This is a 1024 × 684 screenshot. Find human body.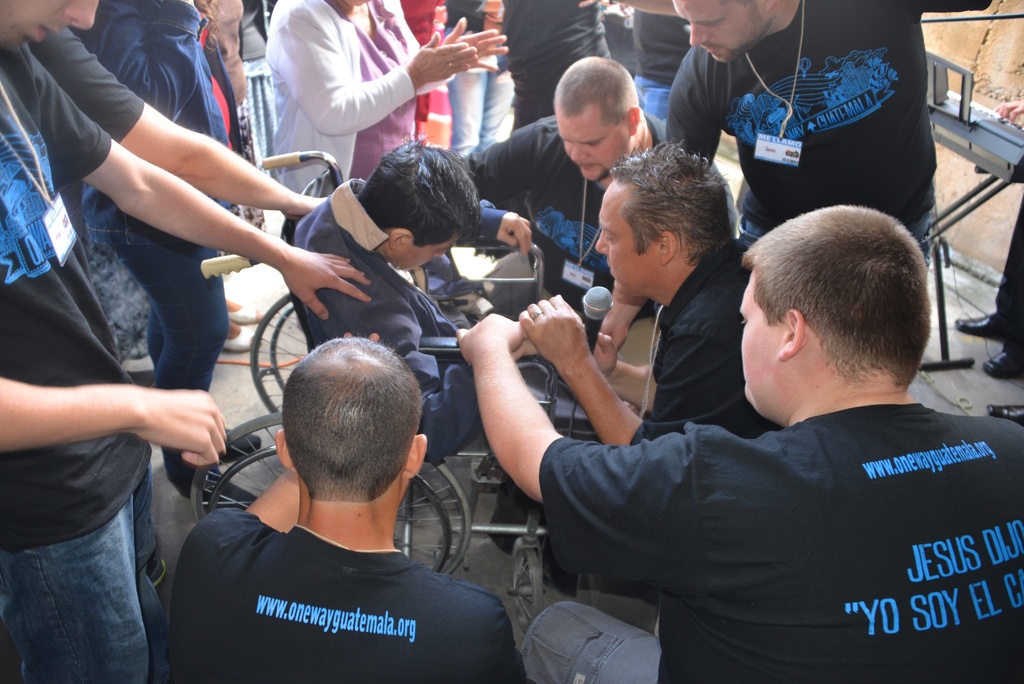
Bounding box: x1=449, y1=0, x2=521, y2=161.
